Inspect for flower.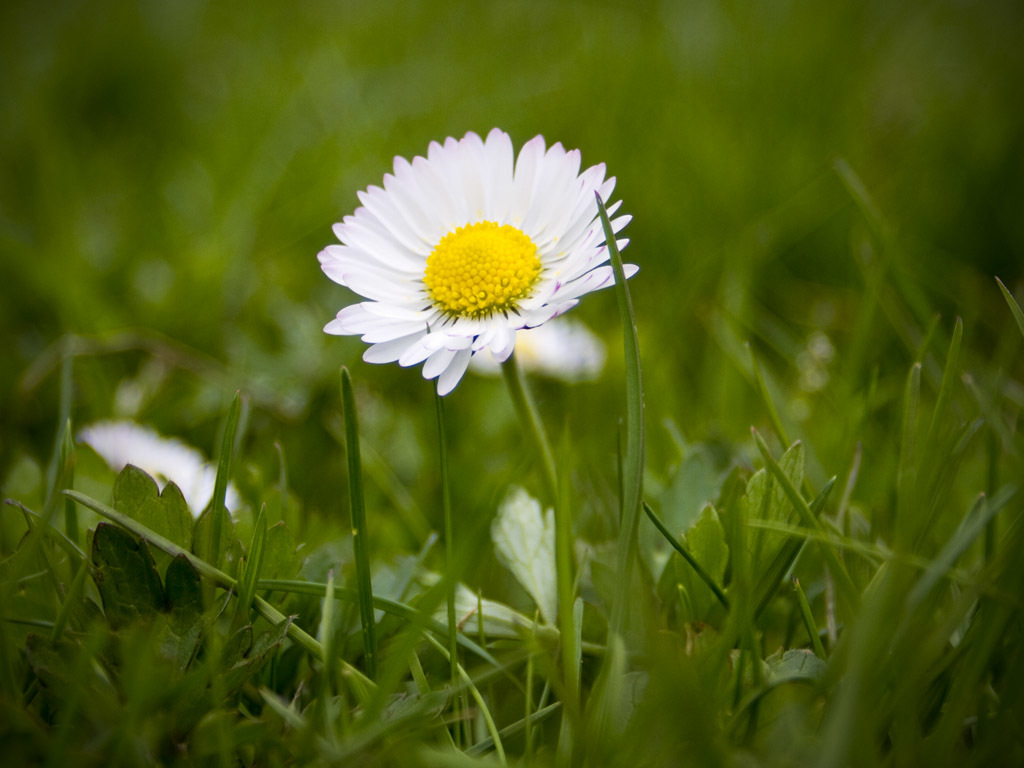
Inspection: Rect(75, 418, 231, 541).
